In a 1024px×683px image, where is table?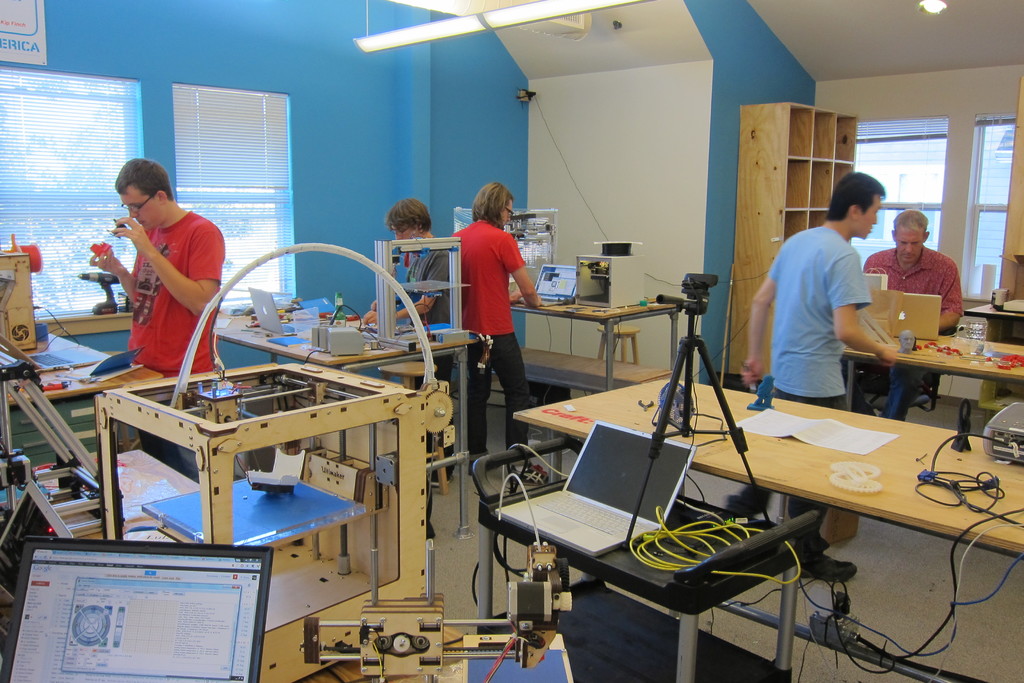
844, 350, 1023, 409.
